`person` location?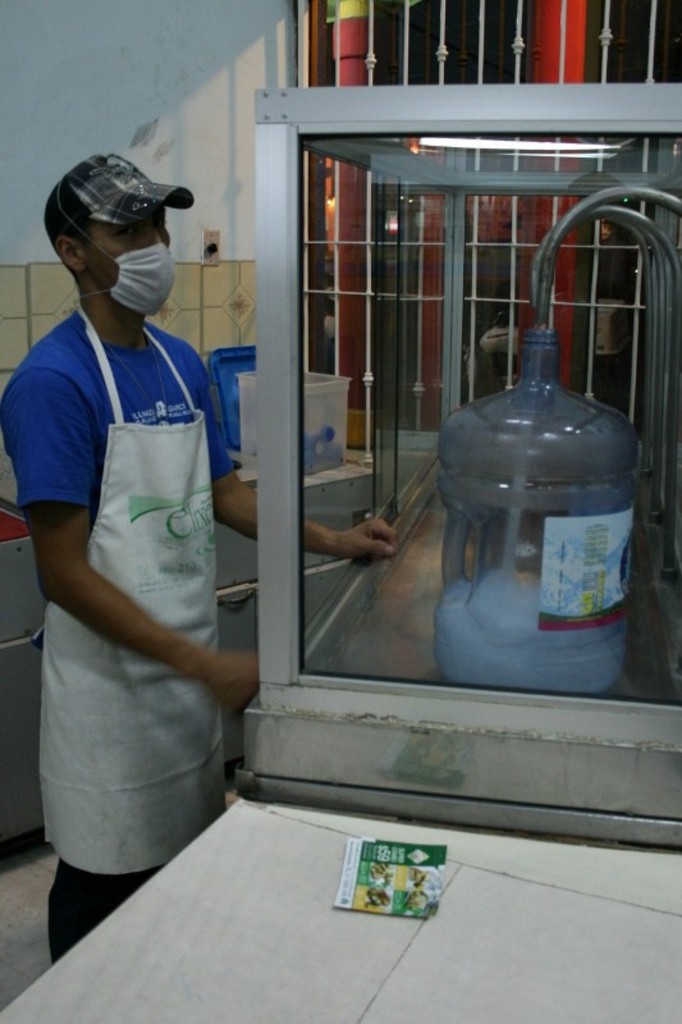
BBox(0, 151, 403, 965)
